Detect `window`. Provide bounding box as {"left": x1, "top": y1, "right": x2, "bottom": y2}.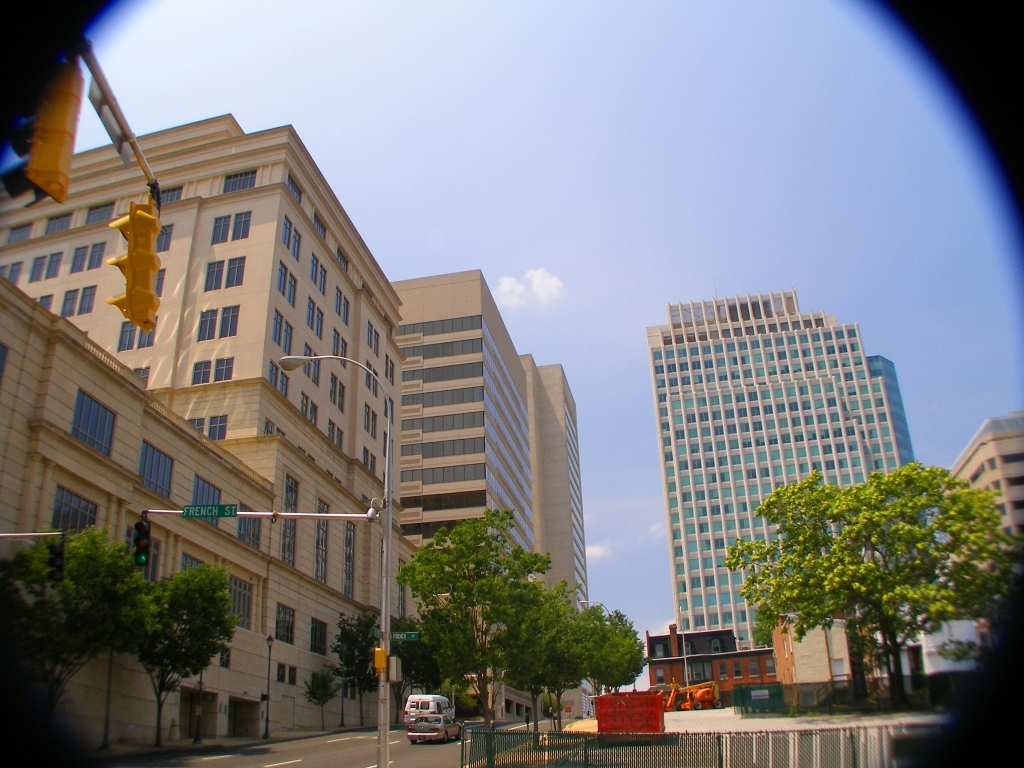
{"left": 266, "top": 367, "right": 292, "bottom": 395}.
